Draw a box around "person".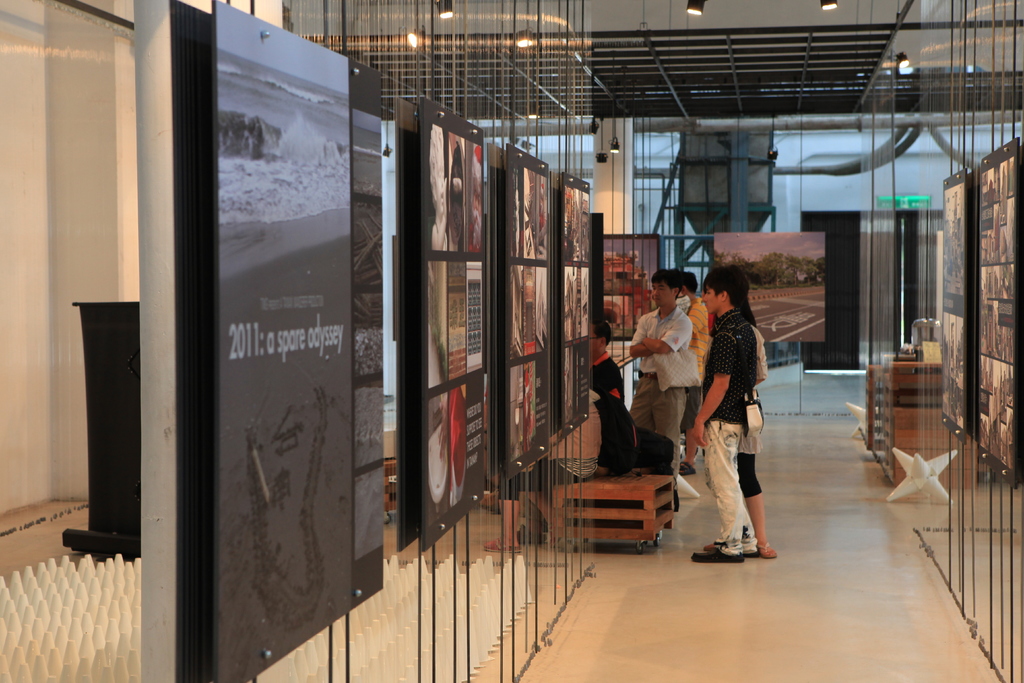
bbox(628, 269, 693, 500).
